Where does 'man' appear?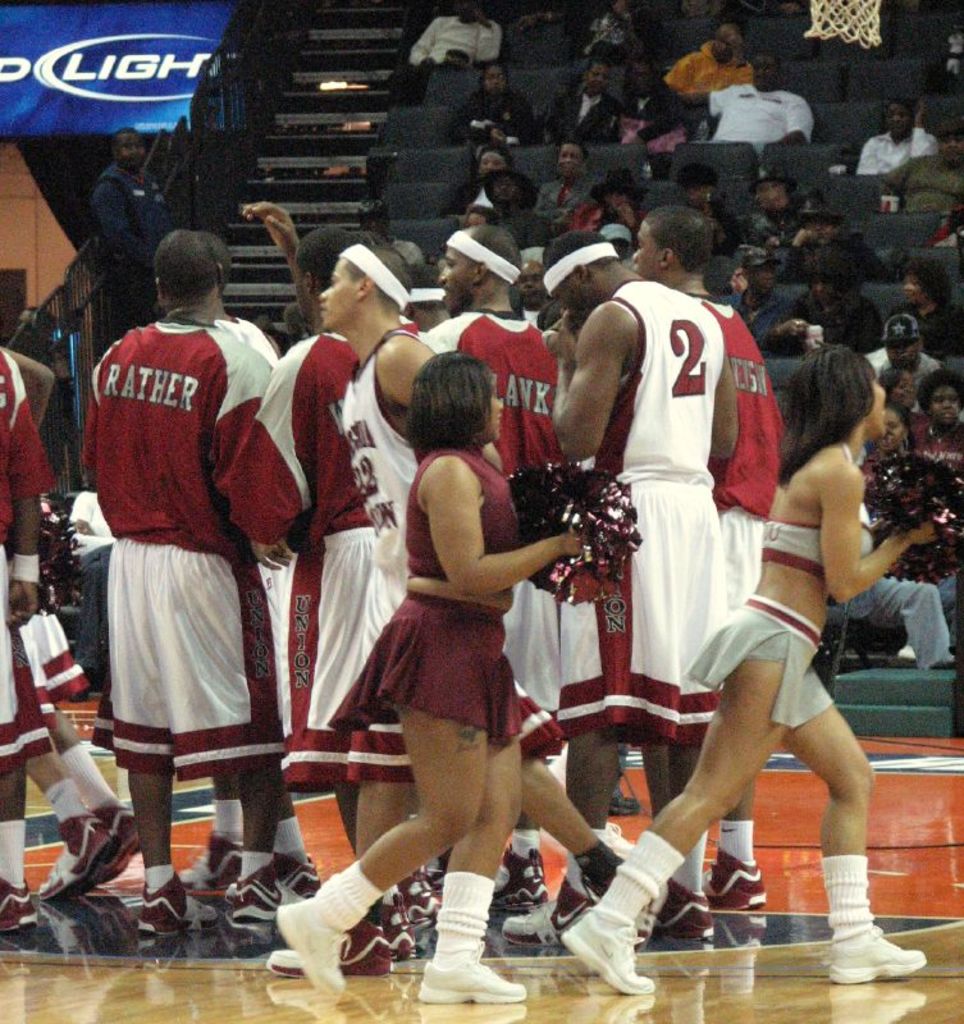
Appears at (883, 116, 963, 215).
